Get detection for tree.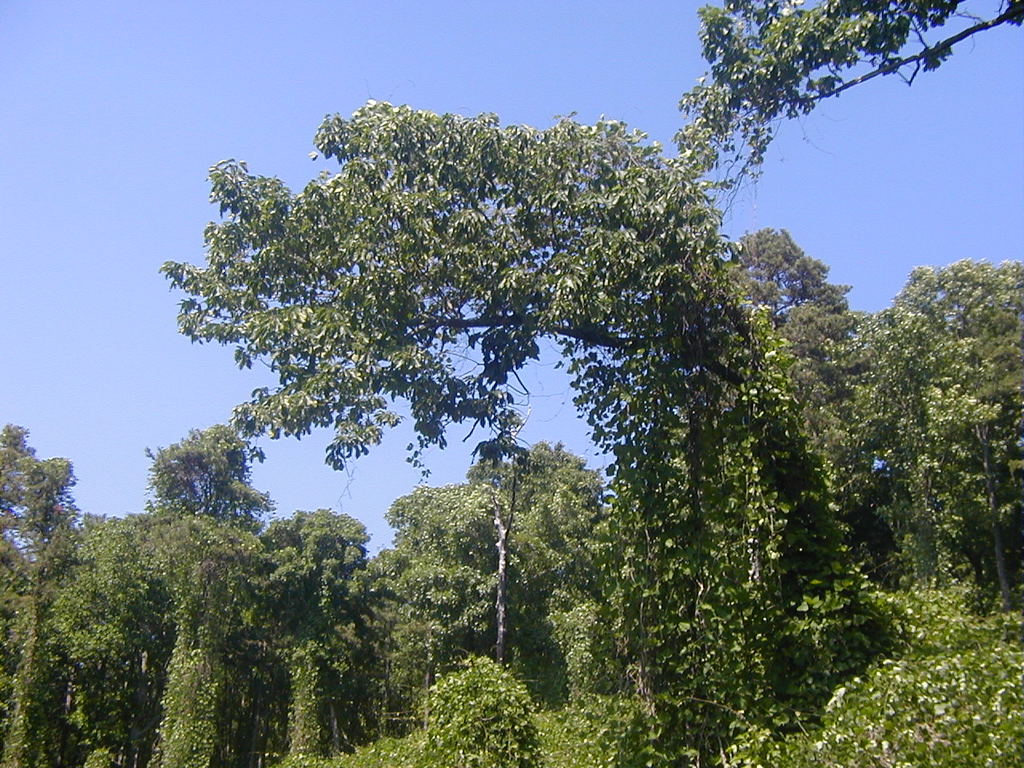
Detection: bbox=(367, 474, 507, 641).
